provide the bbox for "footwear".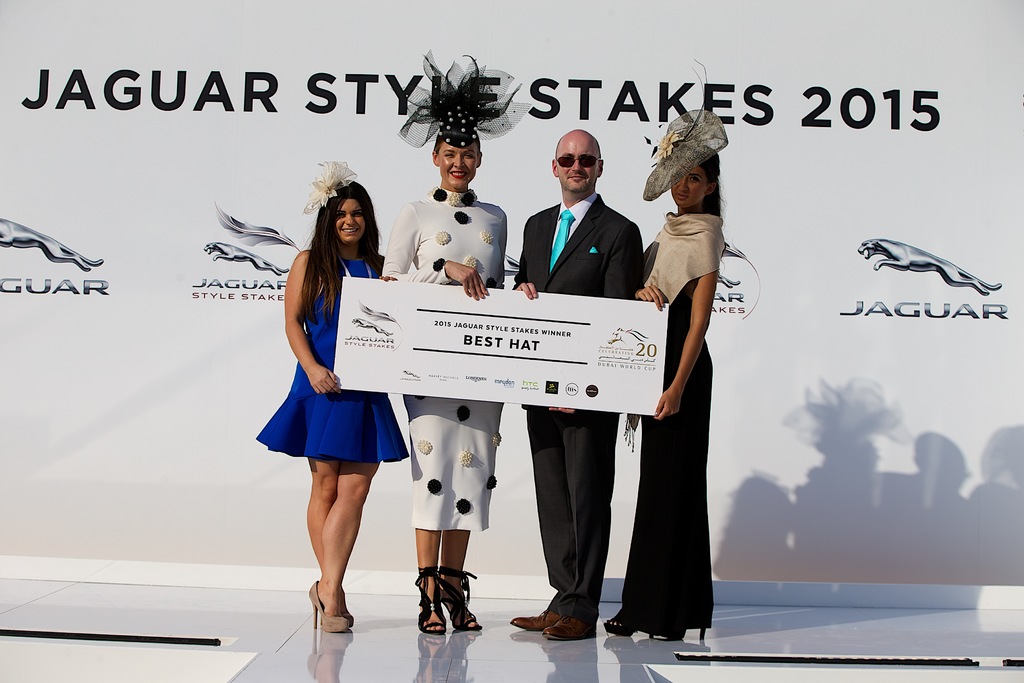
(505, 602, 561, 629).
